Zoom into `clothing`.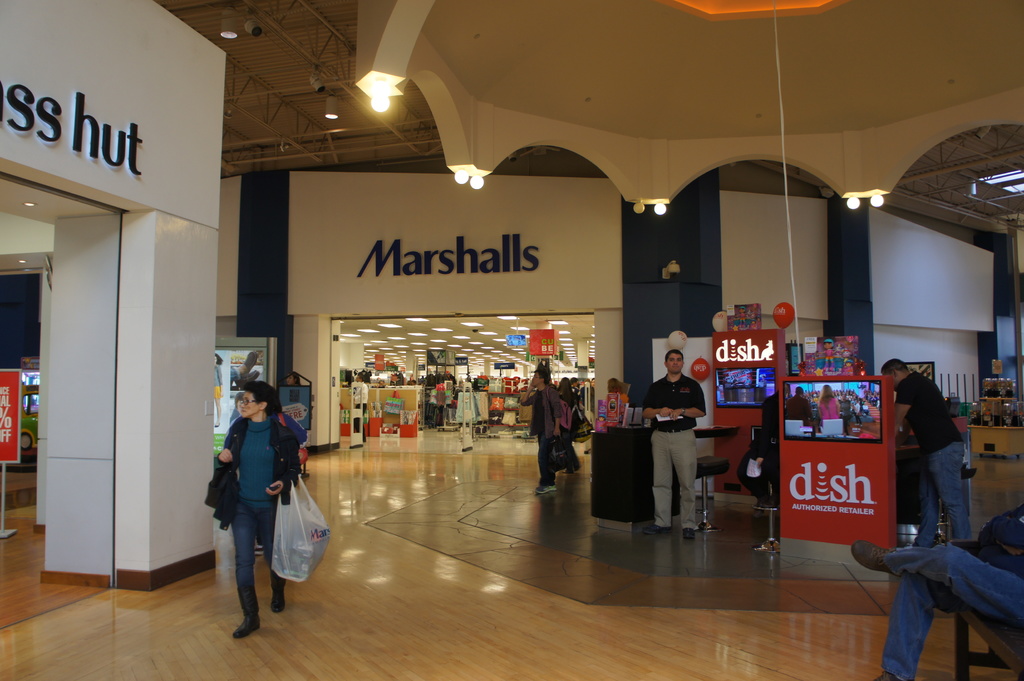
Zoom target: {"left": 525, "top": 383, "right": 557, "bottom": 481}.
